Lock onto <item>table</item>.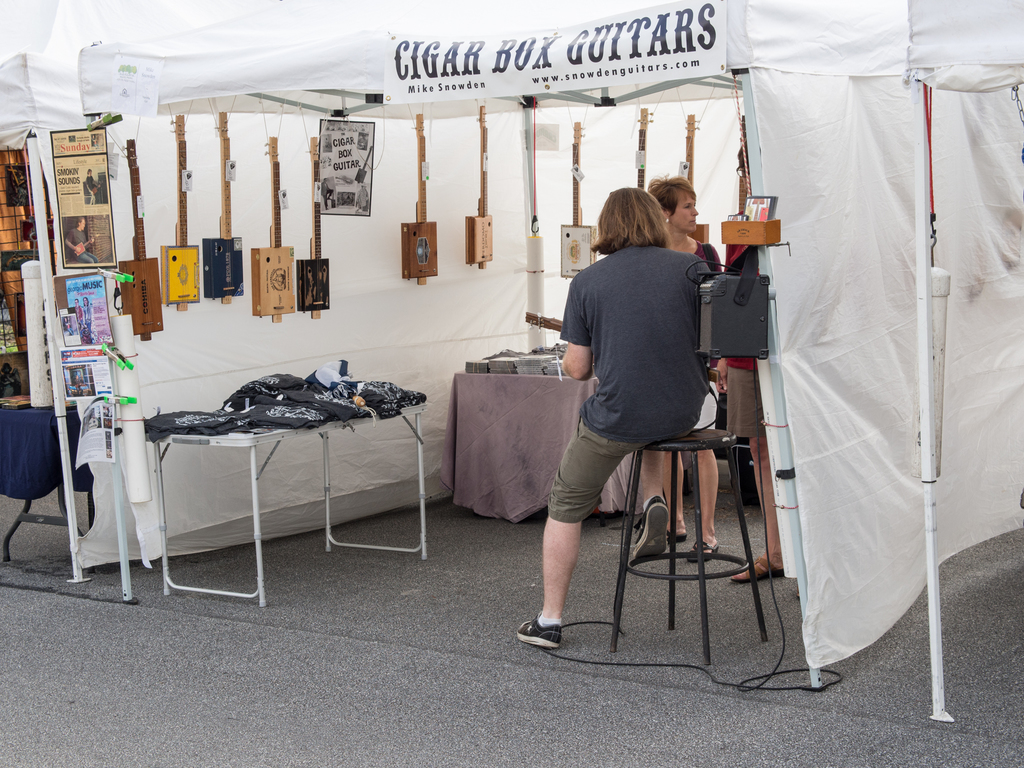
Locked: 0/394/92/563.
